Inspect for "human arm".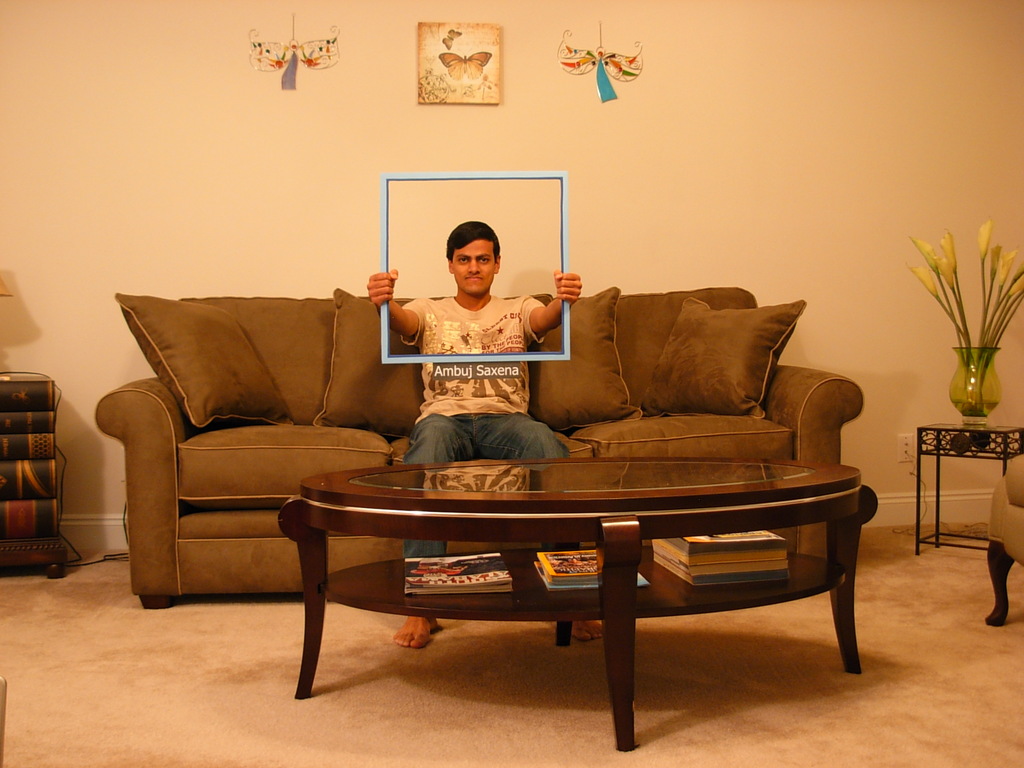
Inspection: x1=364, y1=273, x2=431, y2=335.
